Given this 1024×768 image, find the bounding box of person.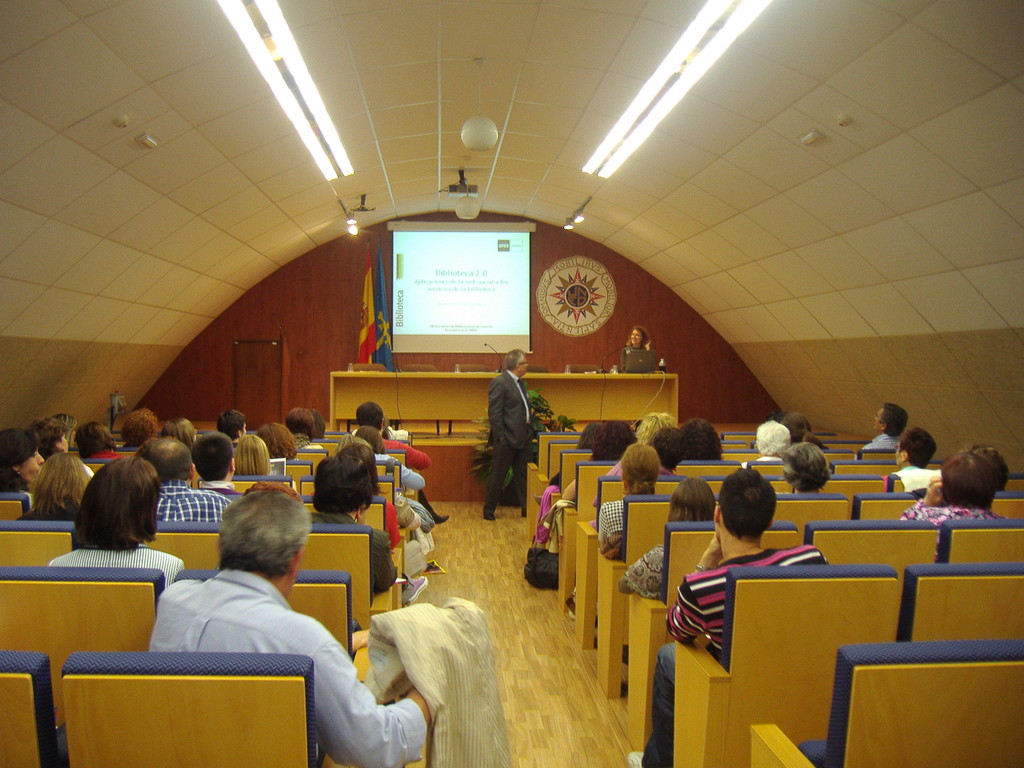
Rect(191, 433, 235, 497).
